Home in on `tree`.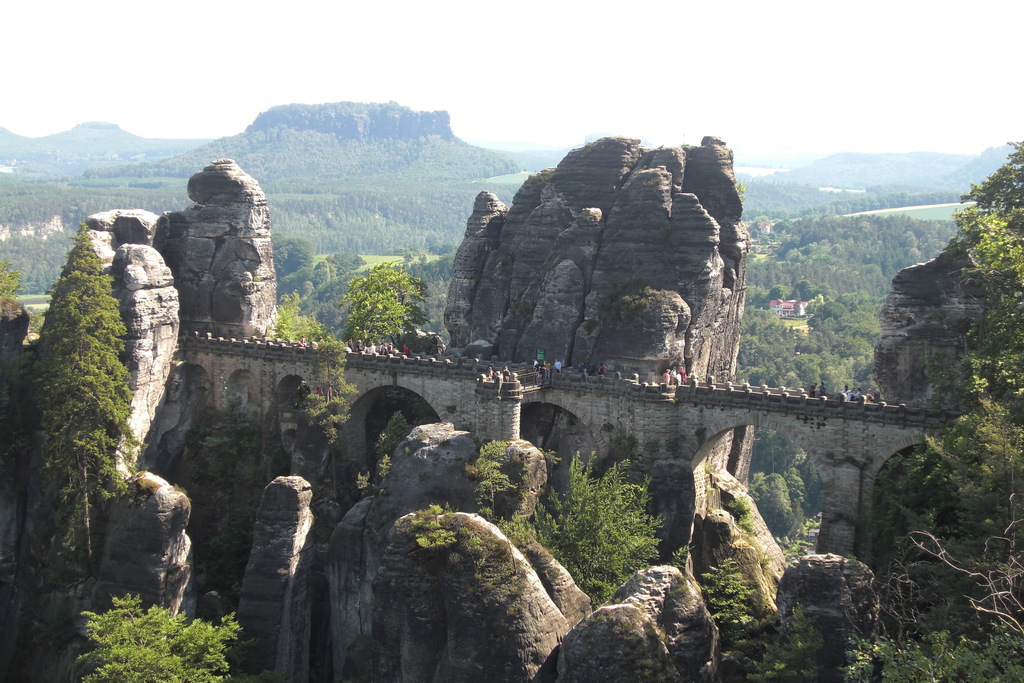
Homed in at {"x1": 957, "y1": 133, "x2": 1023, "y2": 372}.
